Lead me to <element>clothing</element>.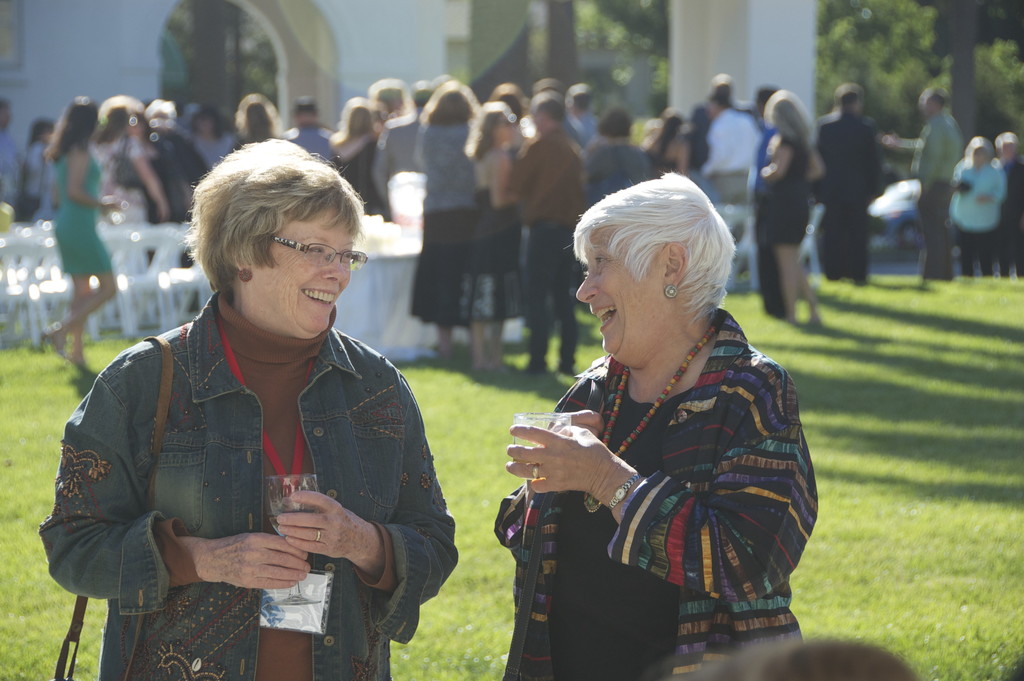
Lead to <bbox>909, 103, 953, 275</bbox>.
